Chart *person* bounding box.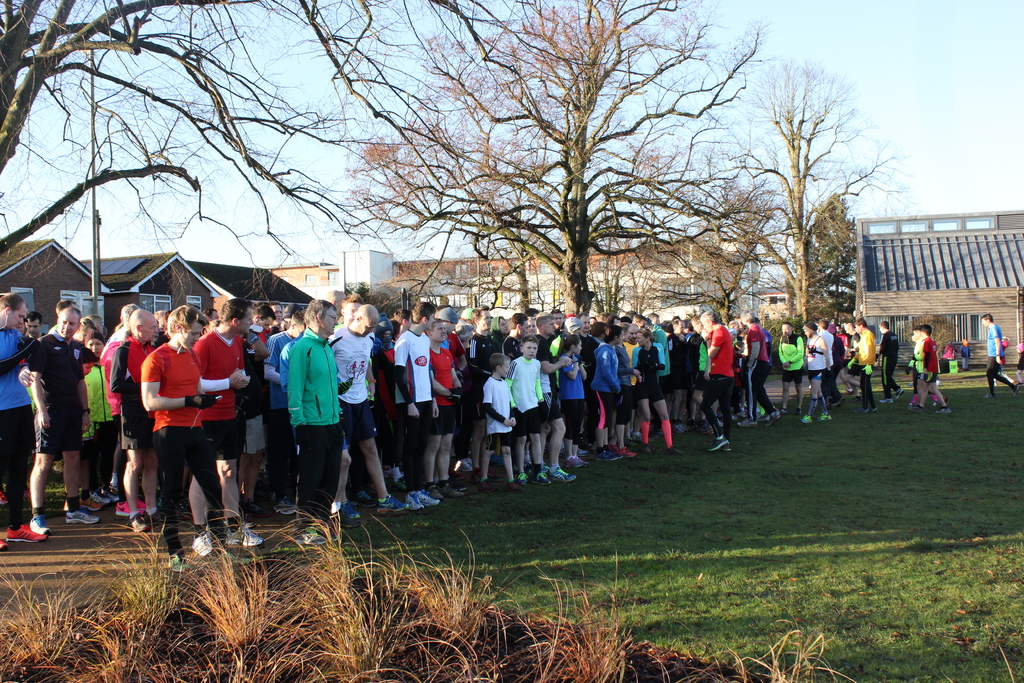
Charted: Rect(262, 306, 336, 531).
